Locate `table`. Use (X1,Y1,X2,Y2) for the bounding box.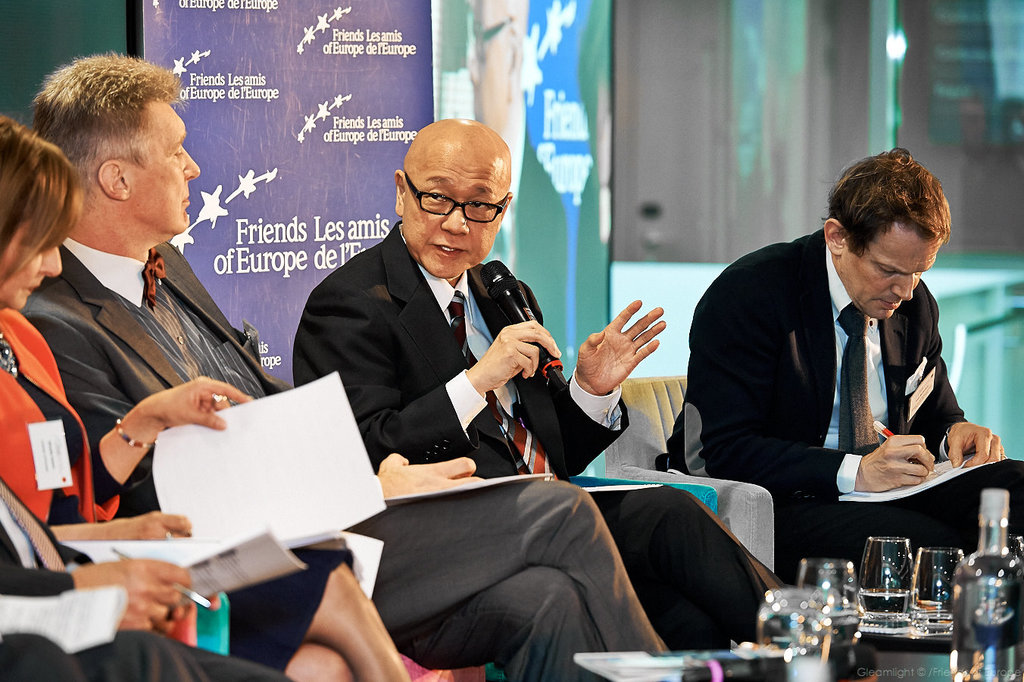
(579,599,1023,681).
